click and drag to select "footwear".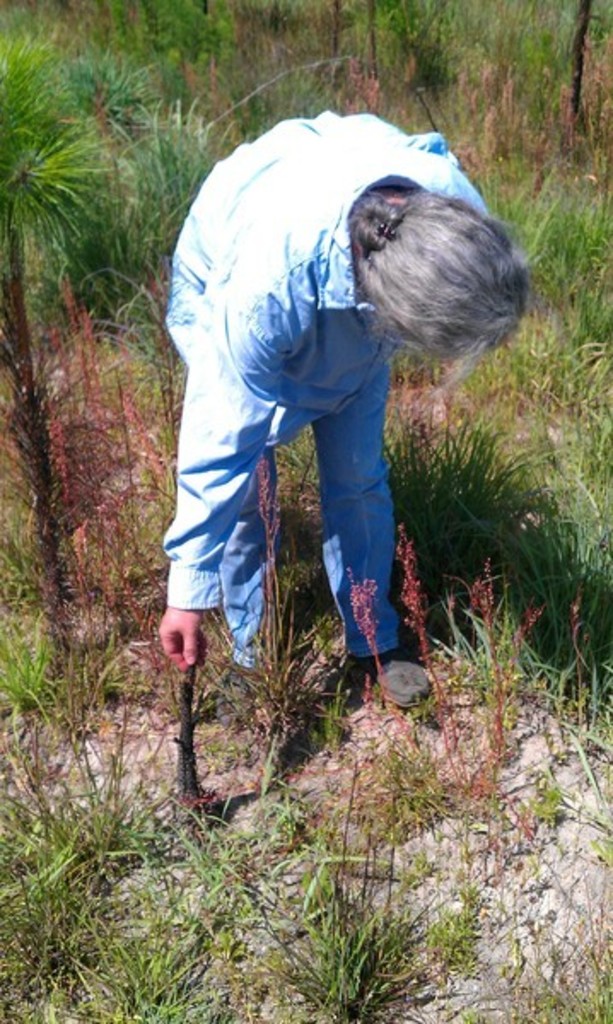
Selection: (219,669,254,725).
